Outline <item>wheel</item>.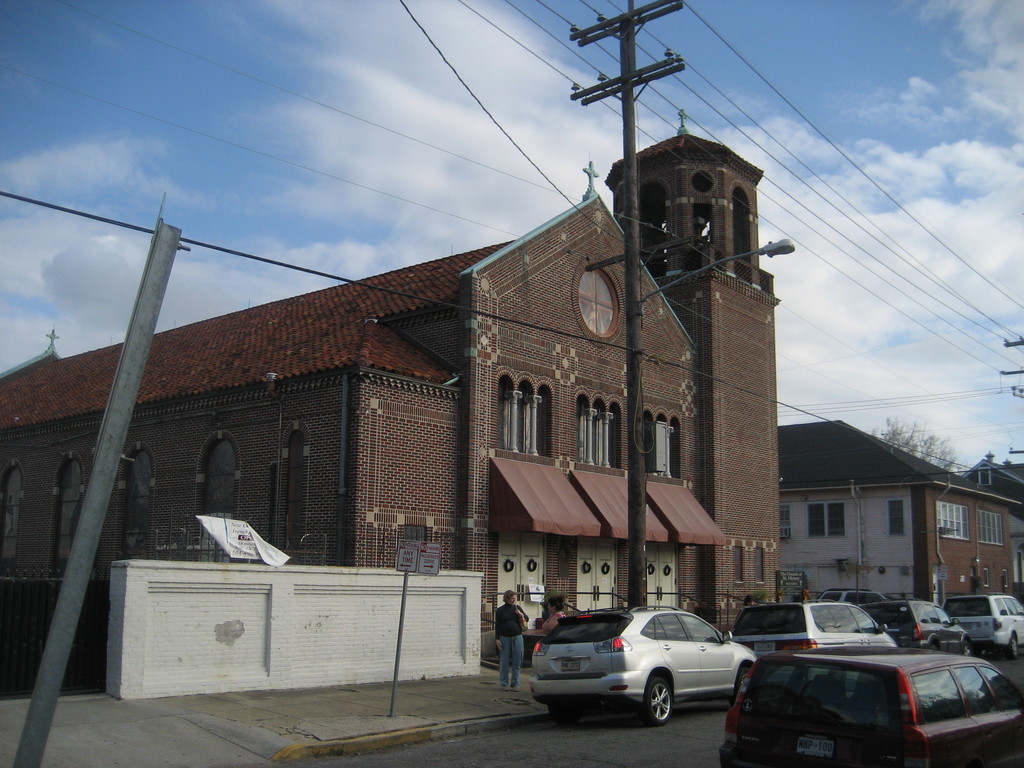
Outline: 728/667/748/704.
